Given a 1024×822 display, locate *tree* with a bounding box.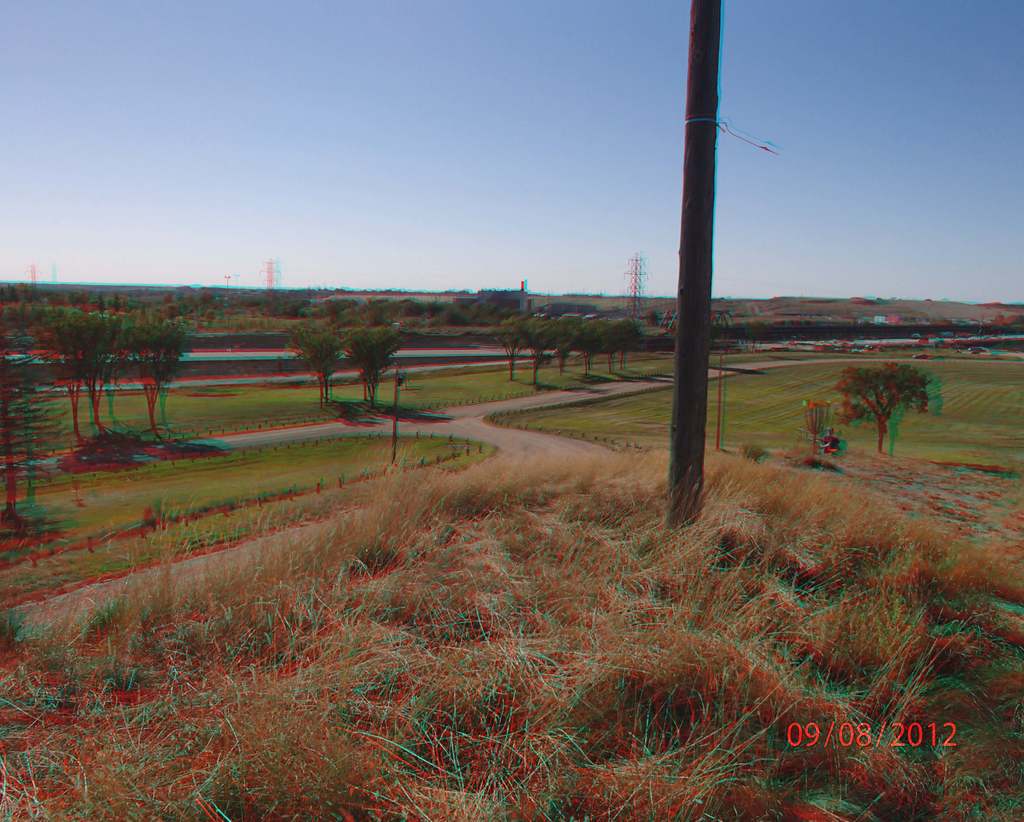
Located: locate(497, 309, 520, 382).
